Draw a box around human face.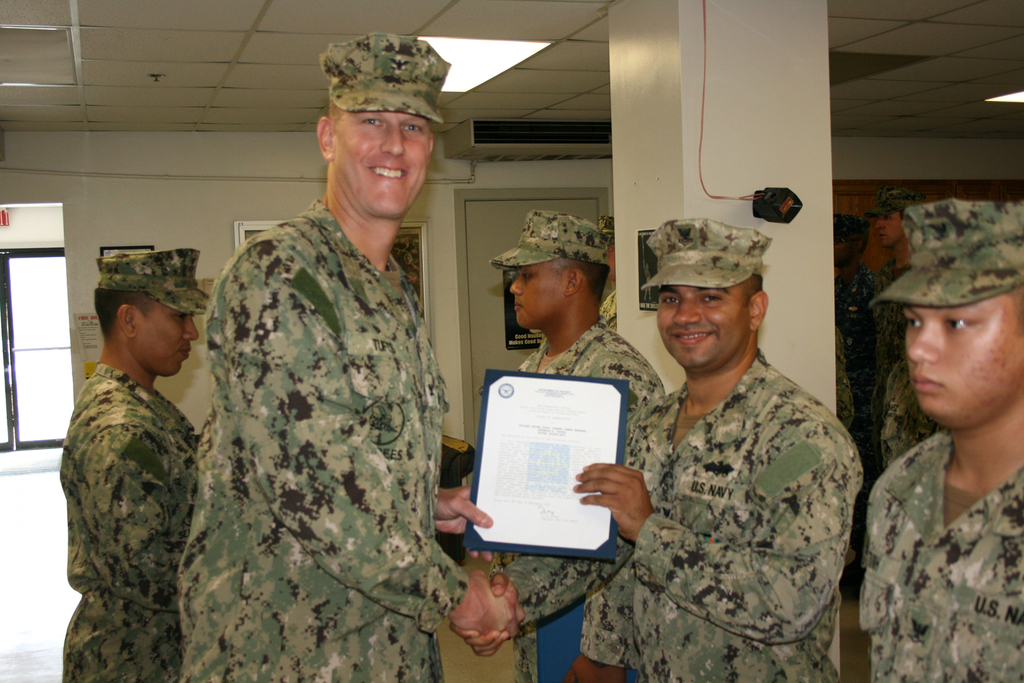
[506, 255, 575, 350].
